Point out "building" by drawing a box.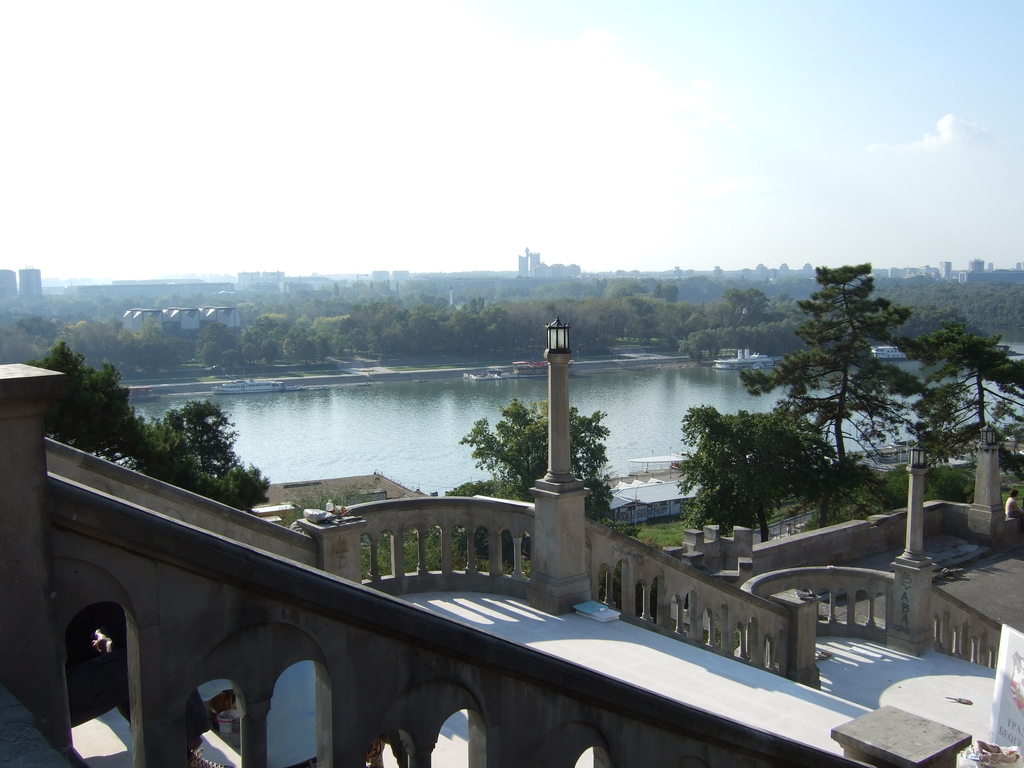
box=[526, 250, 542, 278].
